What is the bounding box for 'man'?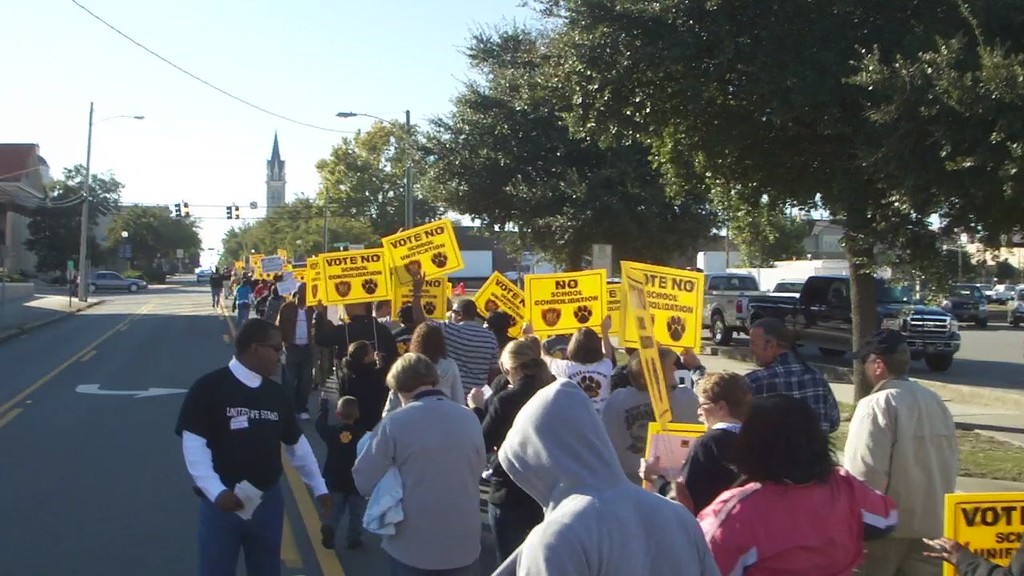
select_region(276, 280, 314, 420).
